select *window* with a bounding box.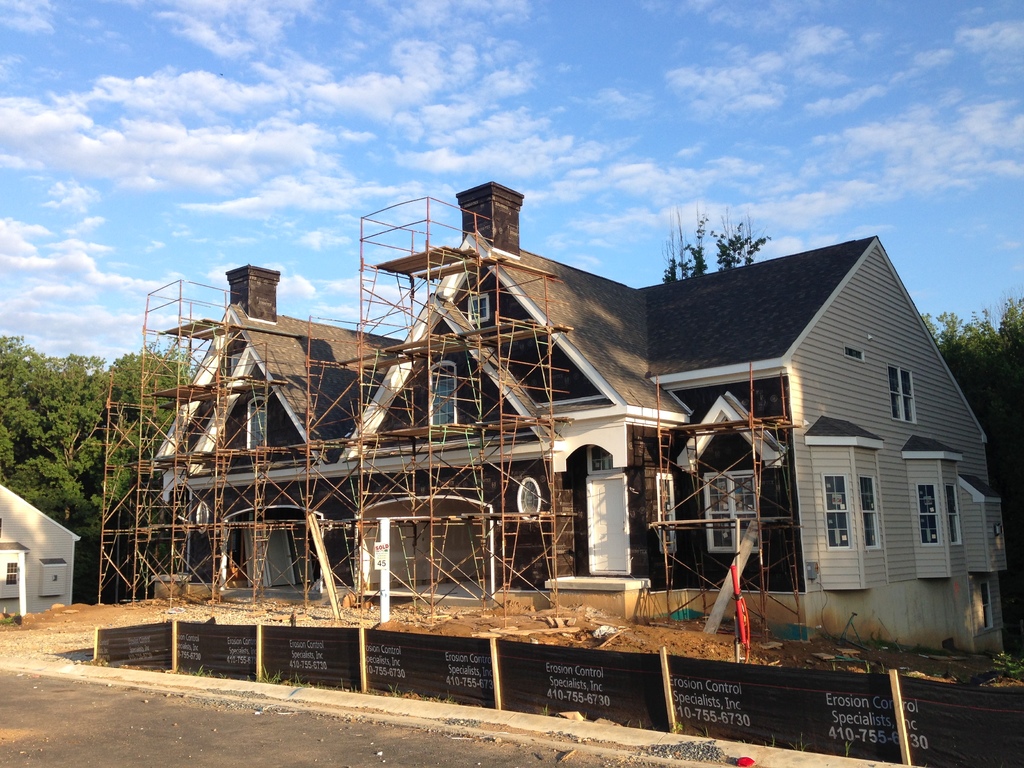
(x1=890, y1=365, x2=916, y2=419).
